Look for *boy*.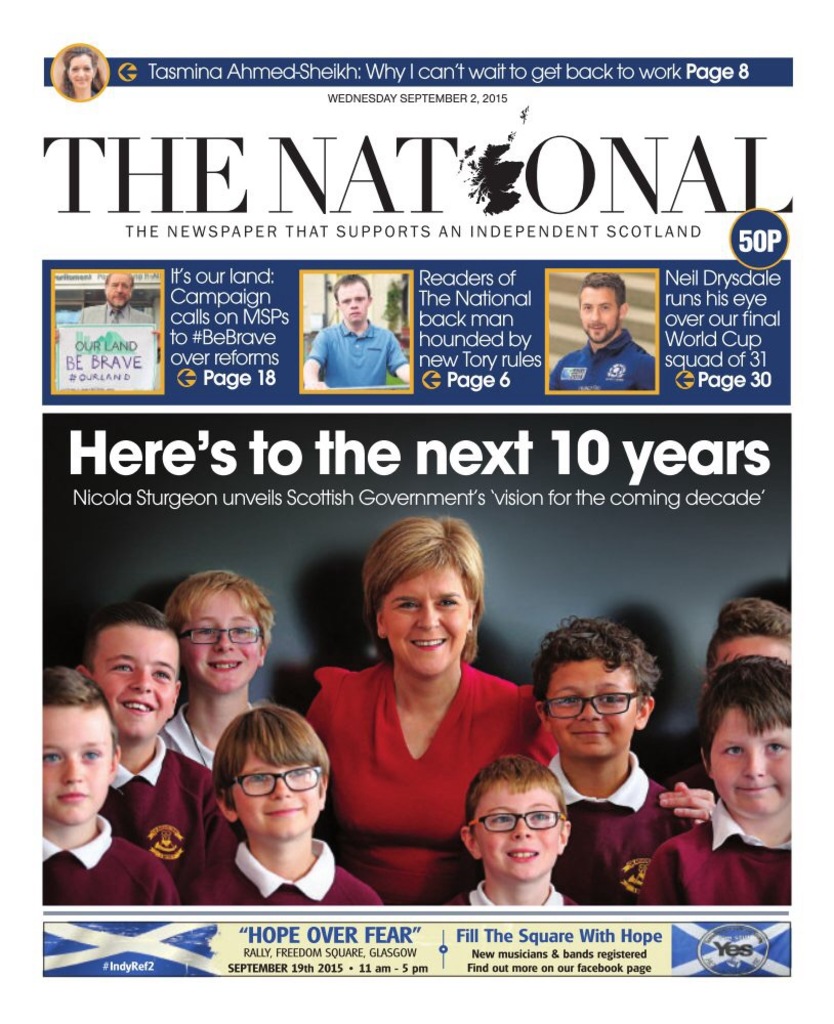
Found: <box>704,602,794,684</box>.
